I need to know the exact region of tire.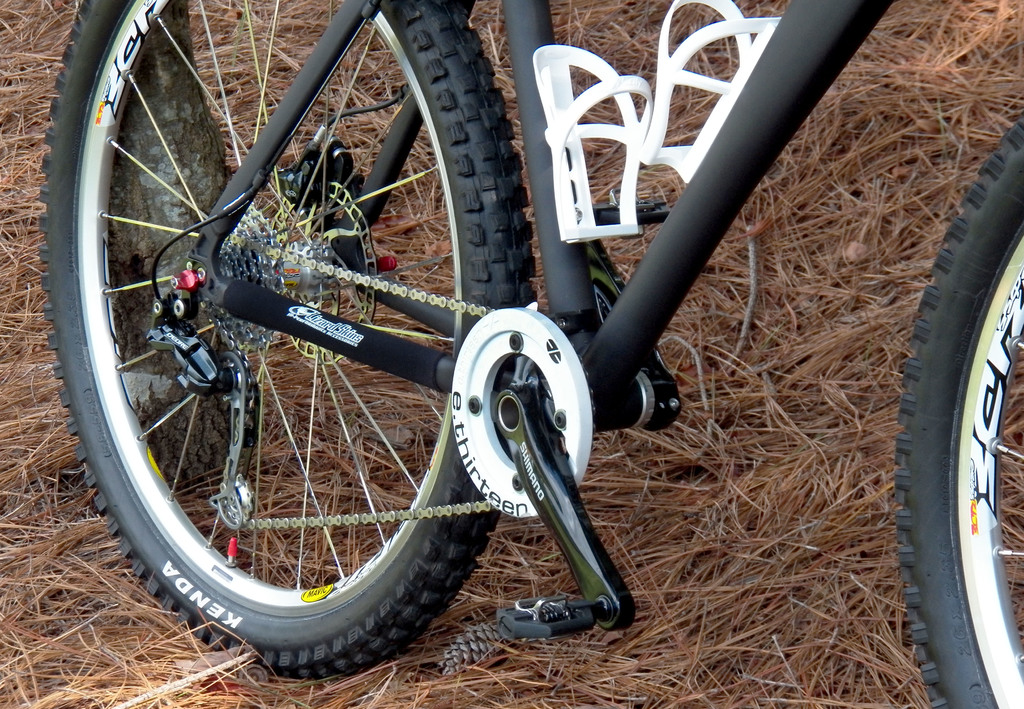
Region: box=[36, 0, 547, 677].
